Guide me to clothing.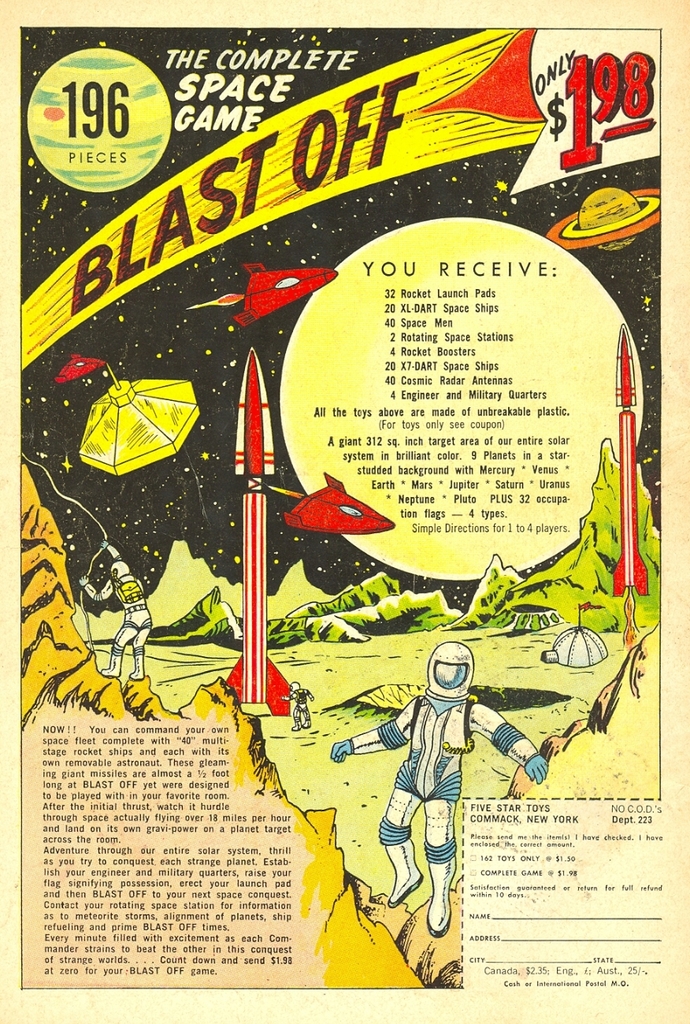
Guidance: left=83, top=572, right=154, bottom=655.
